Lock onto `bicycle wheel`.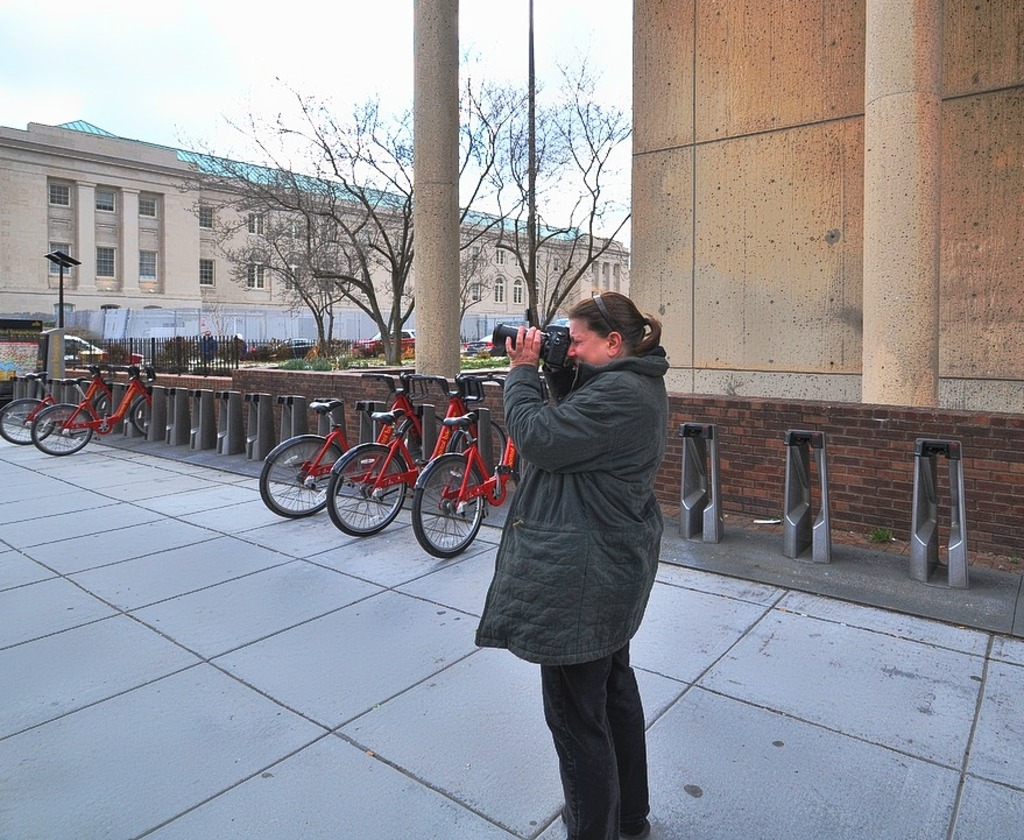
Locked: 401, 411, 444, 481.
